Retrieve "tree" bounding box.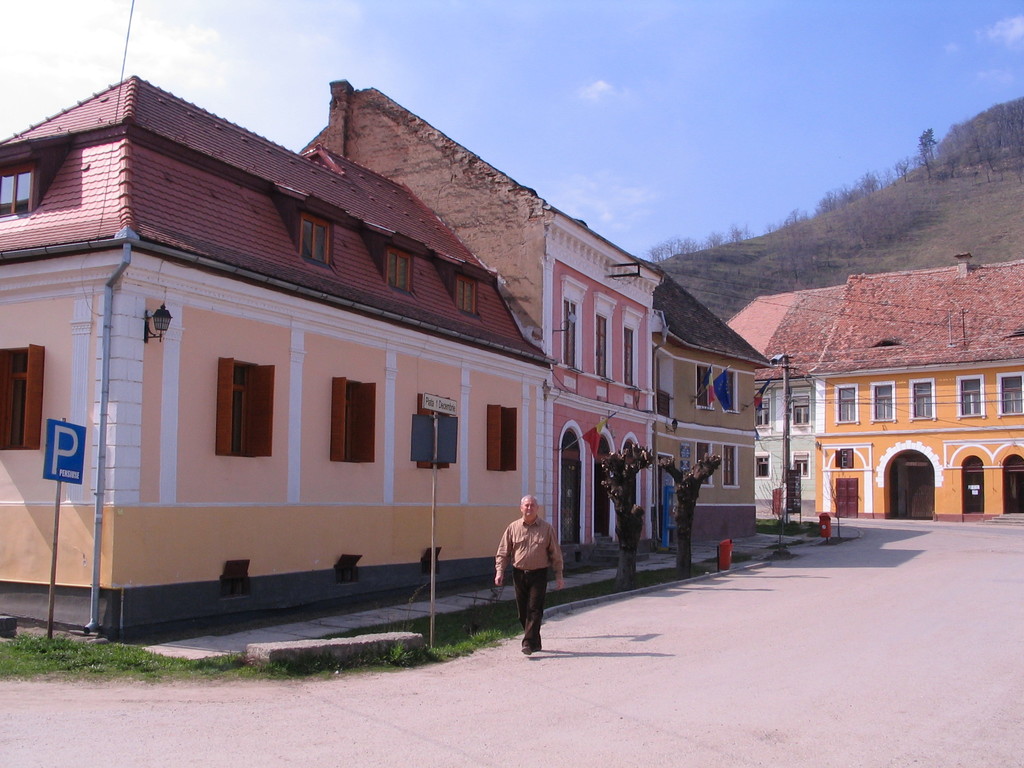
Bounding box: box(750, 447, 819, 550).
